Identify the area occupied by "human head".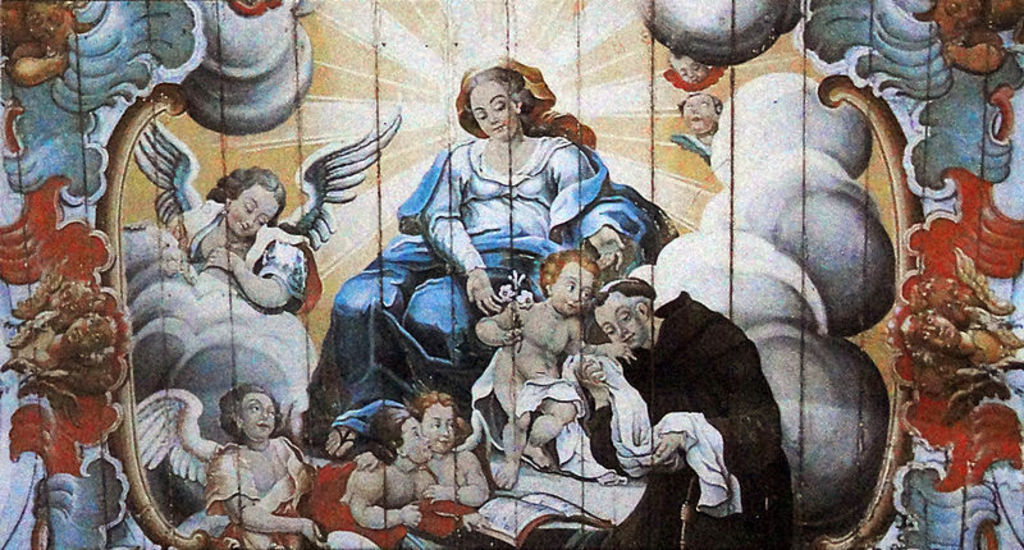
Area: {"left": 221, "top": 164, "right": 289, "bottom": 239}.
